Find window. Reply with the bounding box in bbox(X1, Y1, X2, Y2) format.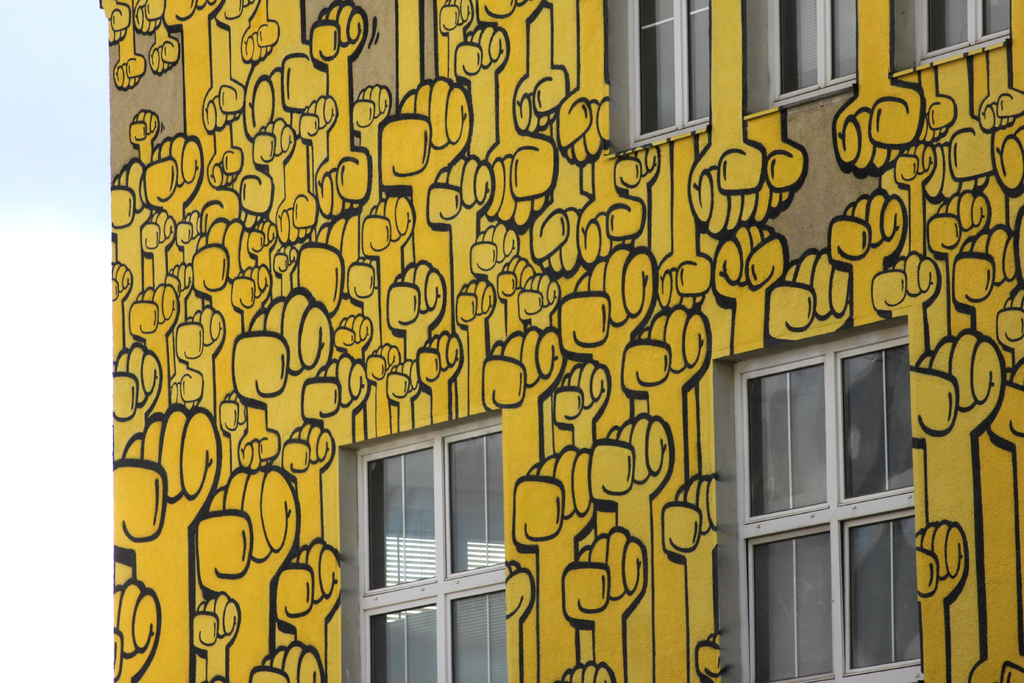
bbox(887, 0, 1020, 78).
